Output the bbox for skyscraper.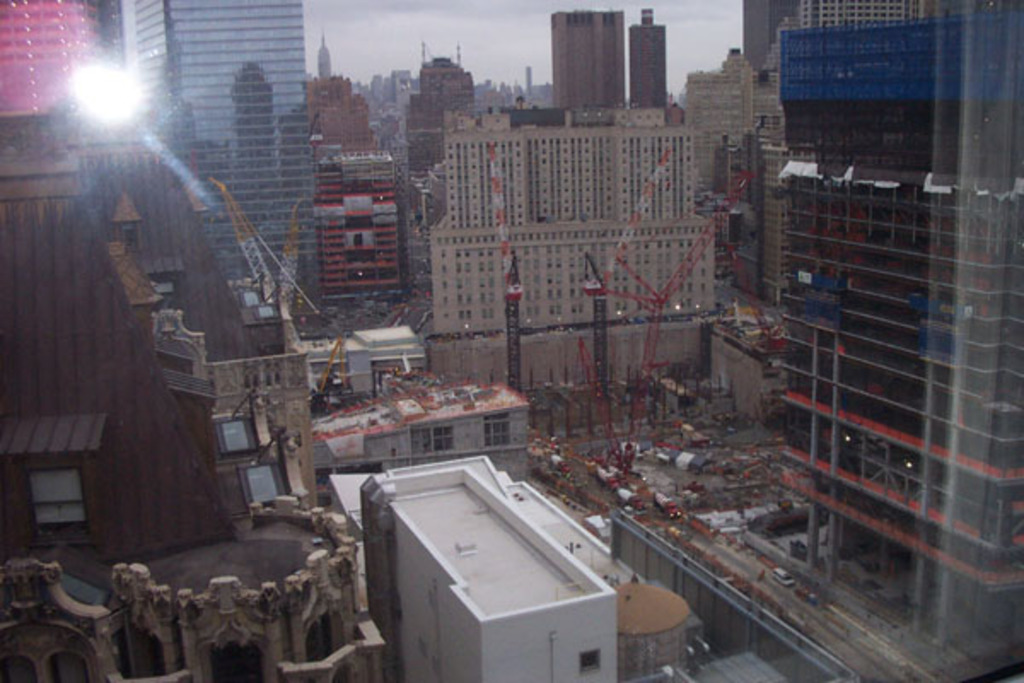
131:0:326:330.
